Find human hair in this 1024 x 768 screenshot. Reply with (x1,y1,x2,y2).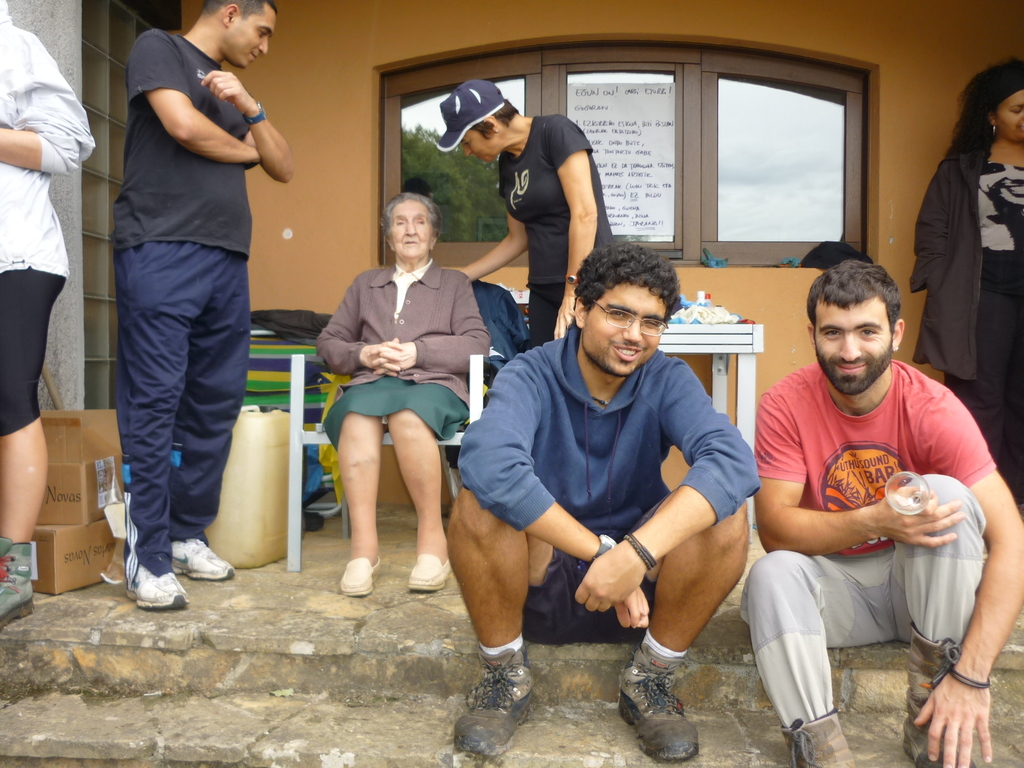
(580,247,687,347).
